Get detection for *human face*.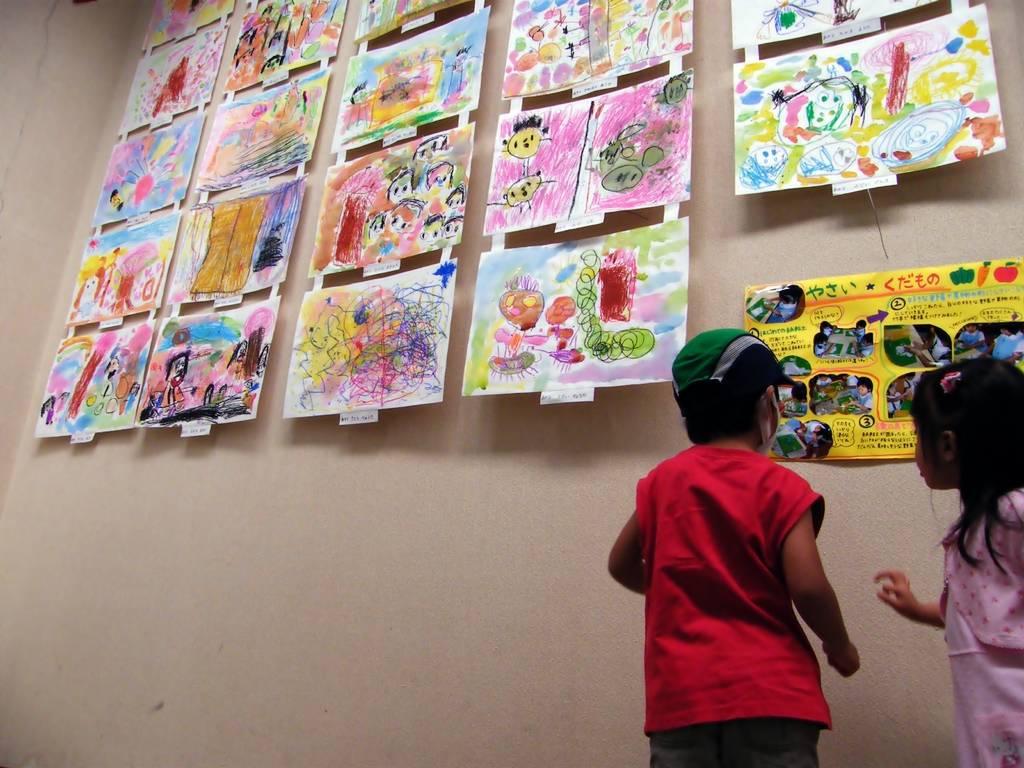
Detection: (x1=507, y1=124, x2=543, y2=161).
